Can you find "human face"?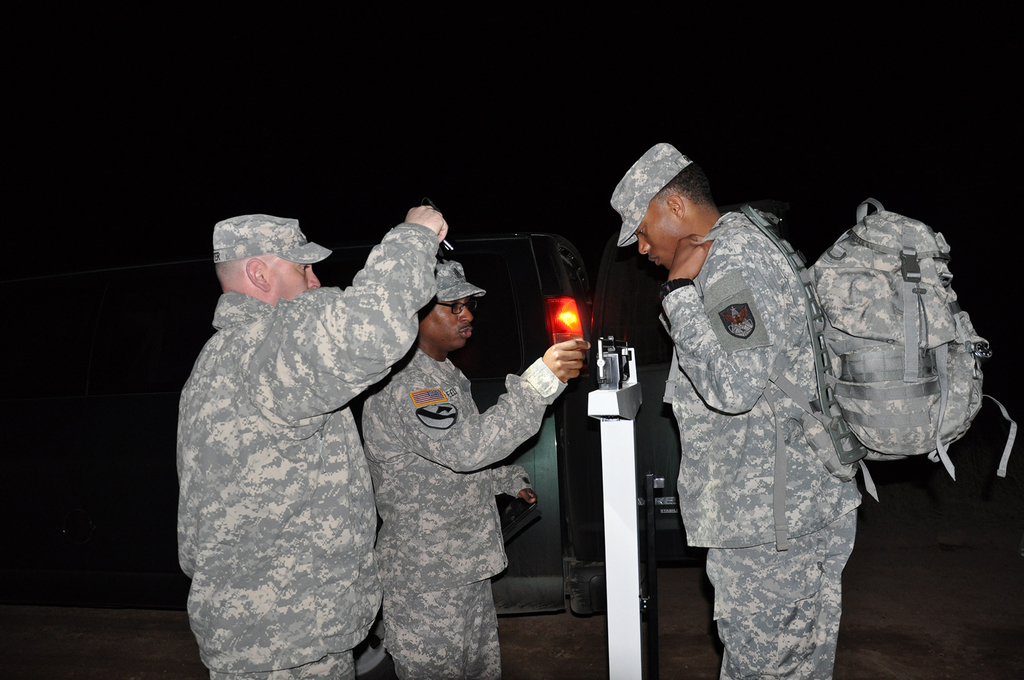
Yes, bounding box: <bbox>631, 201, 684, 267</bbox>.
